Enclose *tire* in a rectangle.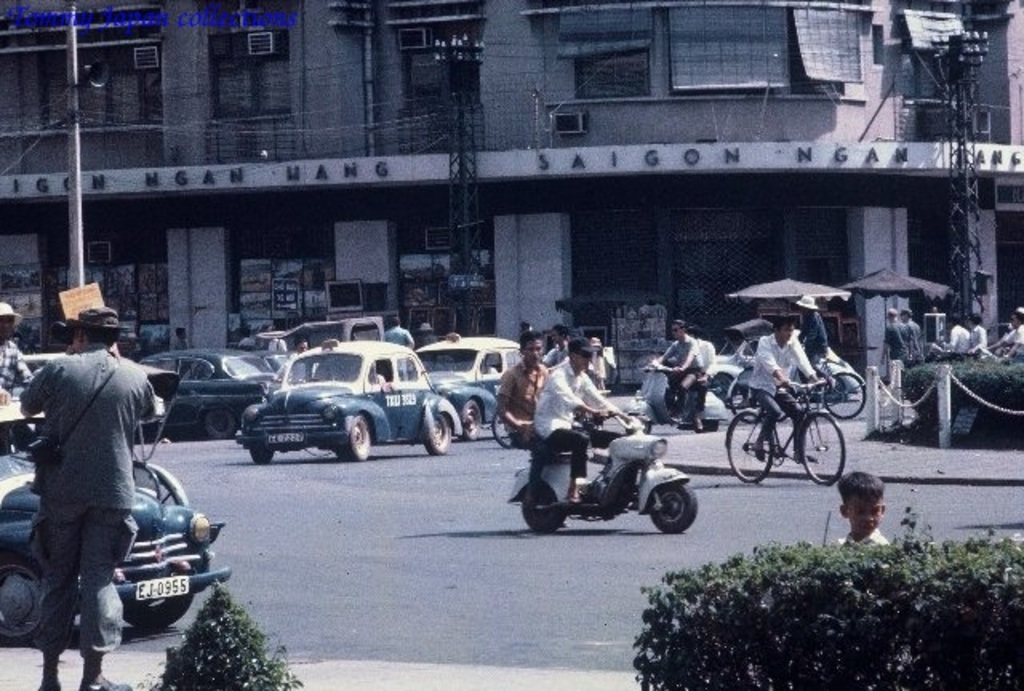
(694,424,717,432).
